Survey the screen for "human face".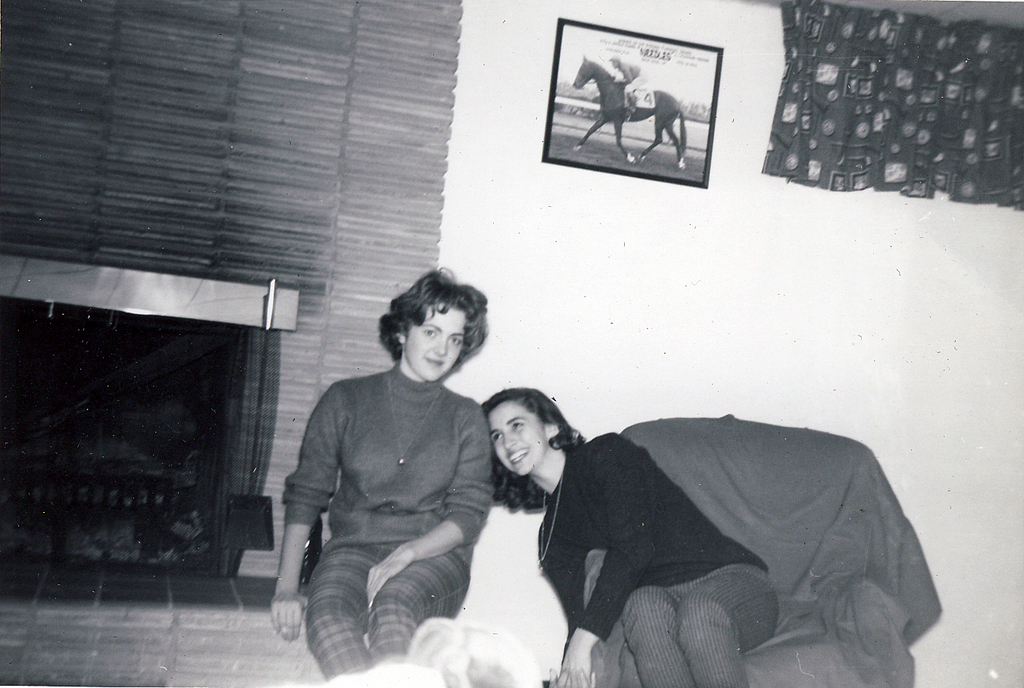
Survey found: Rect(406, 305, 463, 382).
